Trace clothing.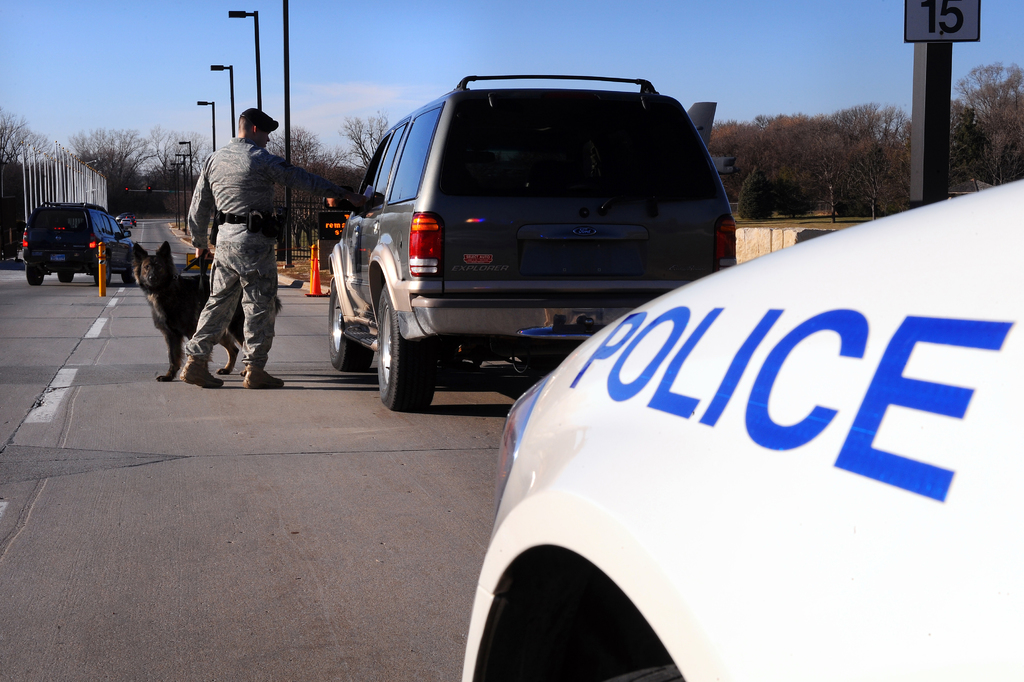
Traced to select_region(172, 99, 285, 385).
